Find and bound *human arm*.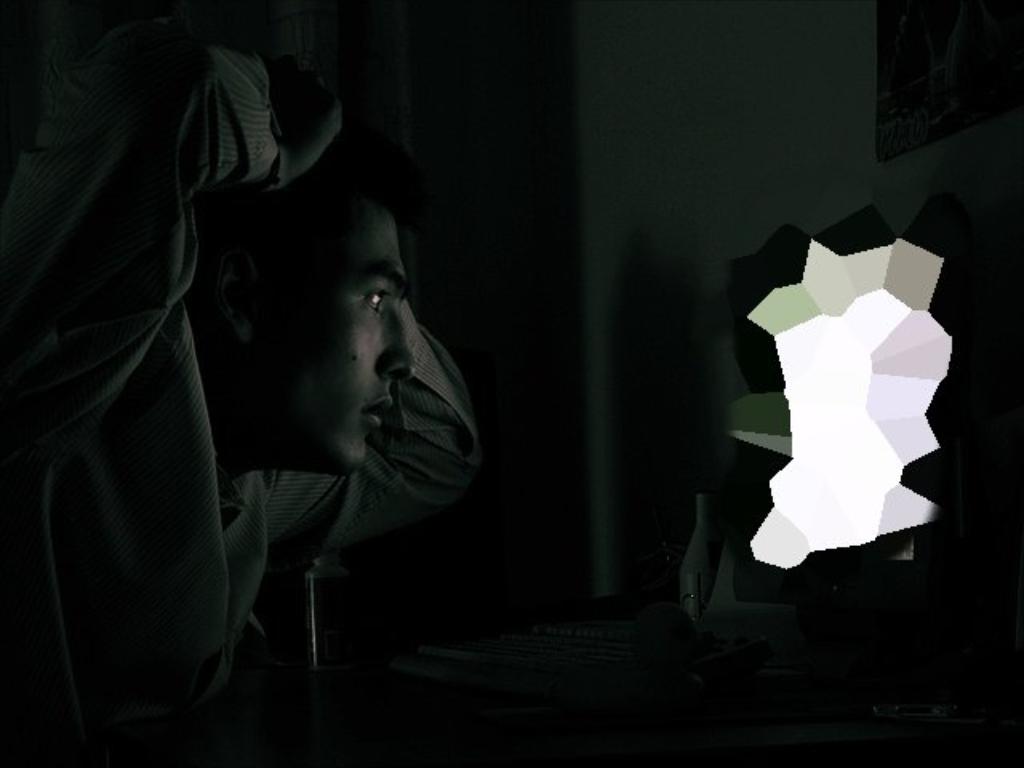
Bound: (11, 35, 336, 437).
